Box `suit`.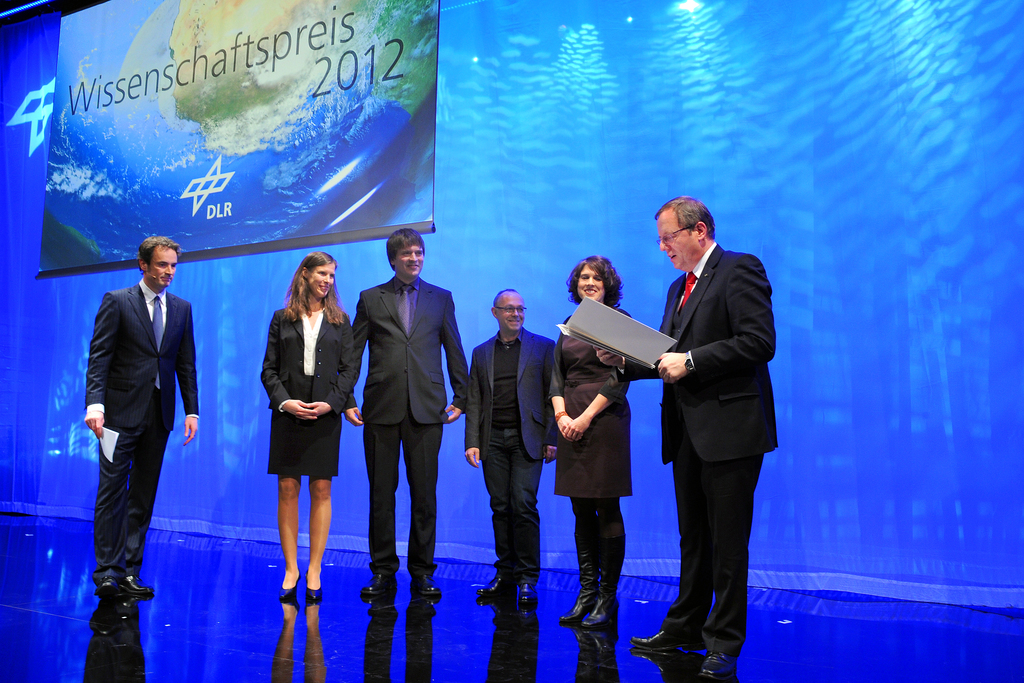
select_region(464, 330, 559, 460).
